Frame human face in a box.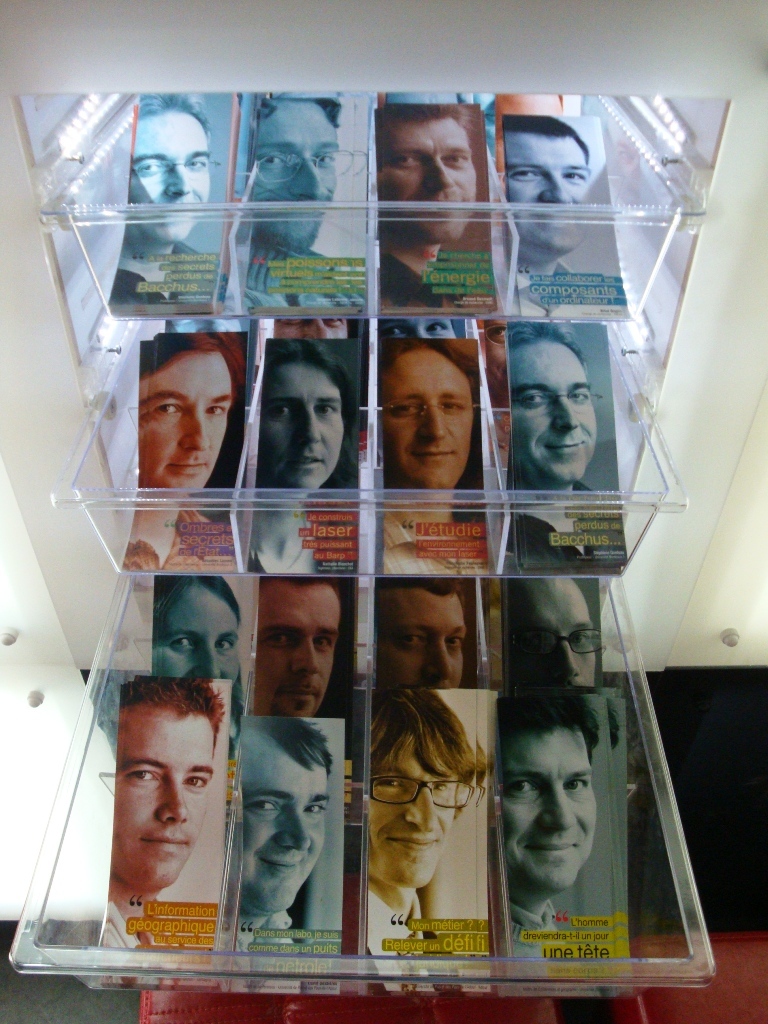
(110,698,215,886).
